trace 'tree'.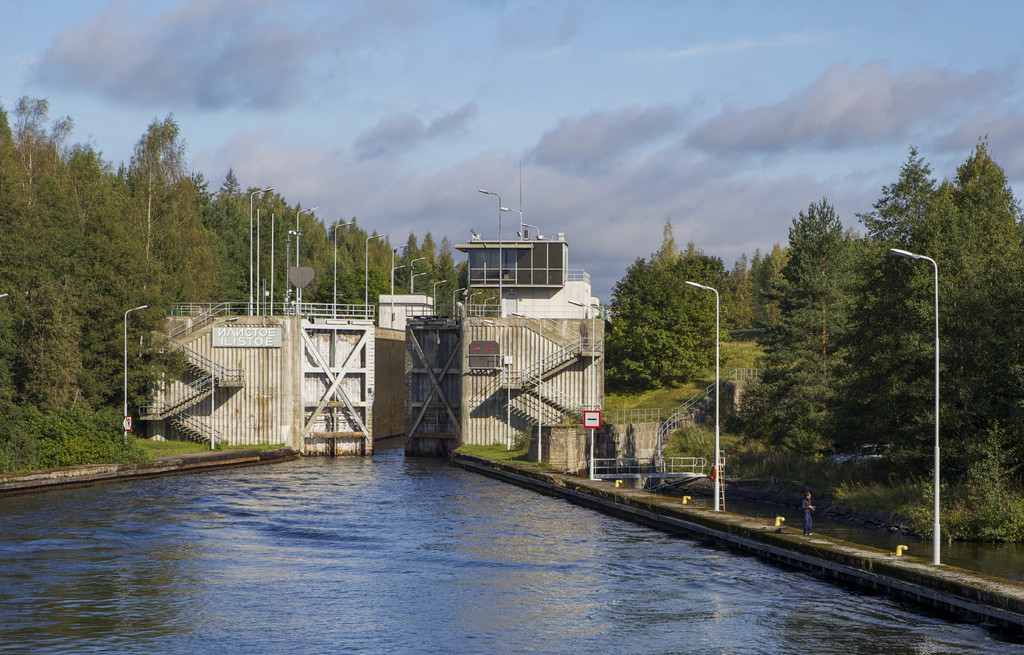
Traced to left=835, top=142, right=945, bottom=463.
